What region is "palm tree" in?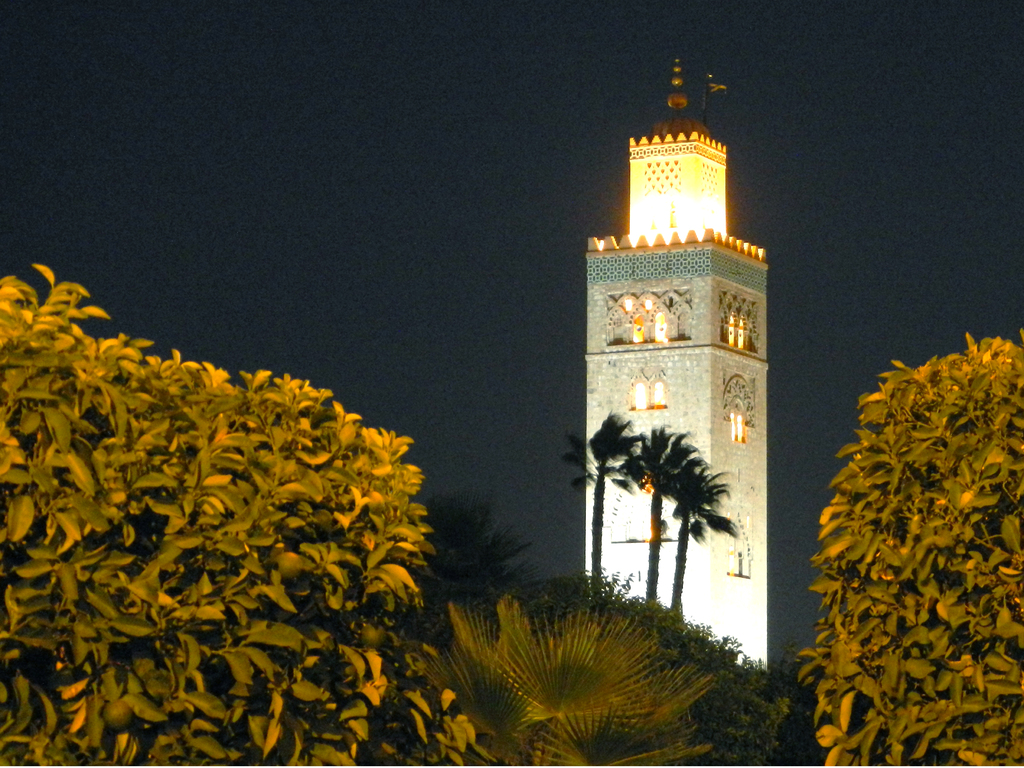
[left=636, top=437, right=685, bottom=621].
